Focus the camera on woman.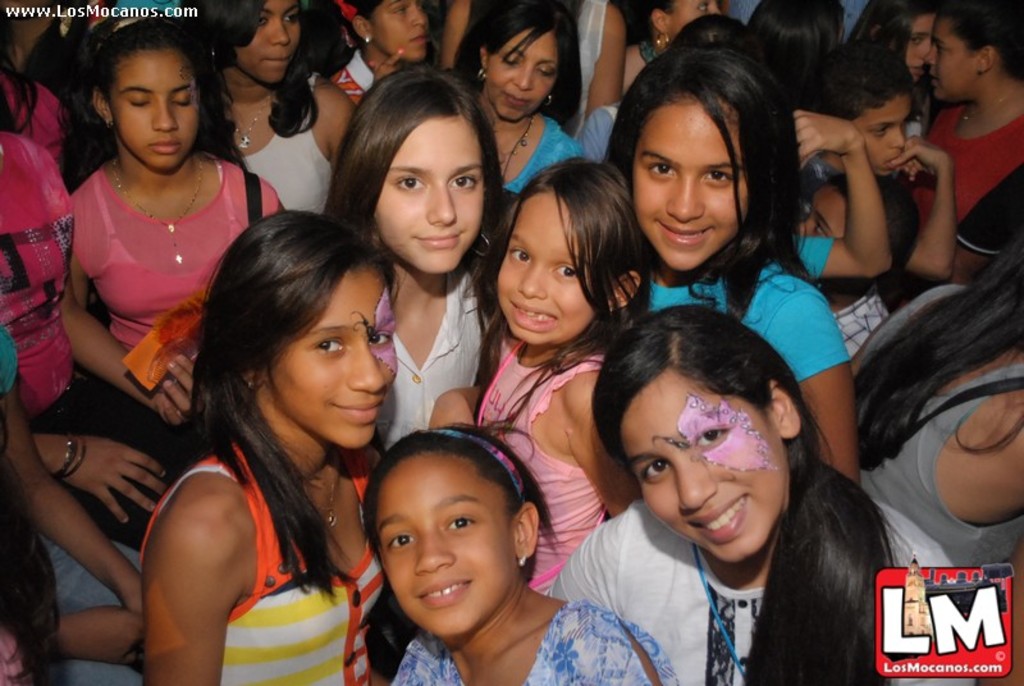
Focus region: <box>859,224,1023,585</box>.
